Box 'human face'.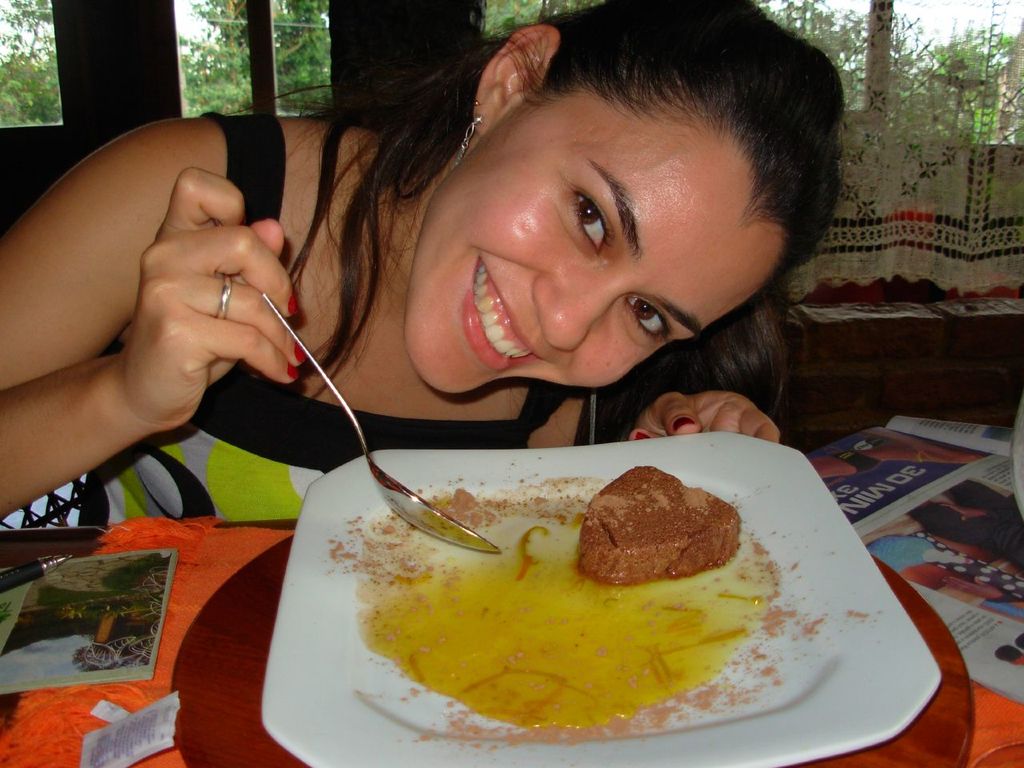
bbox=(398, 78, 786, 388).
